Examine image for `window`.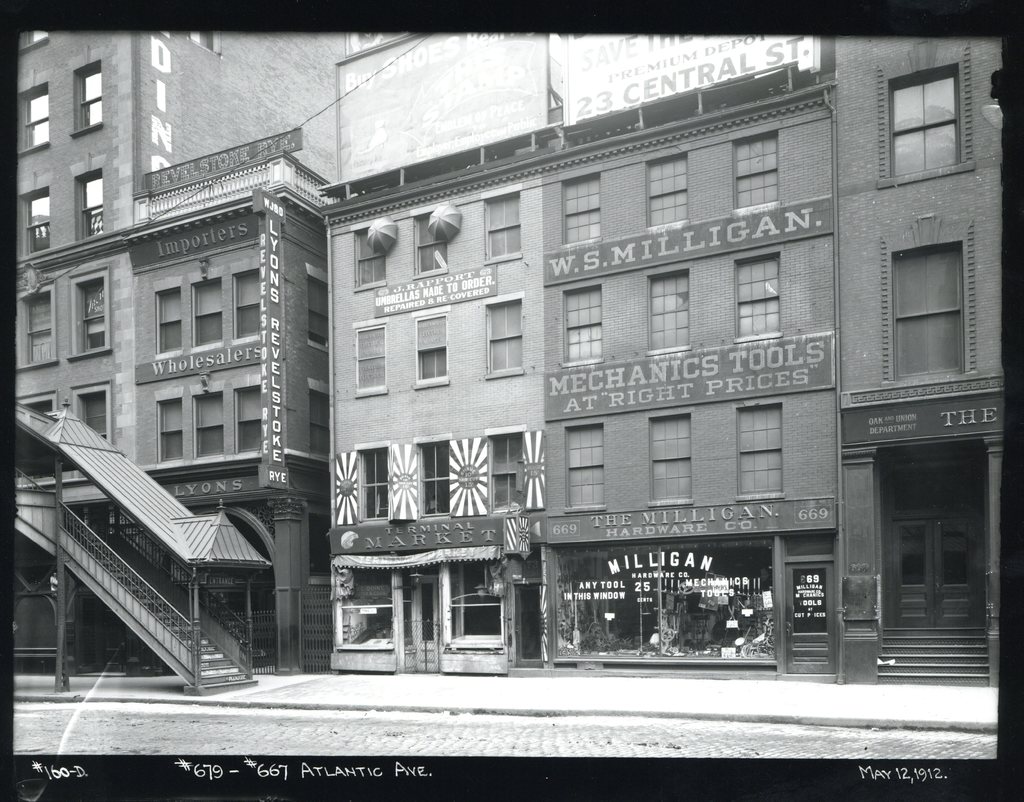
Examination result: pyautogui.locateOnScreen(876, 49, 980, 188).
